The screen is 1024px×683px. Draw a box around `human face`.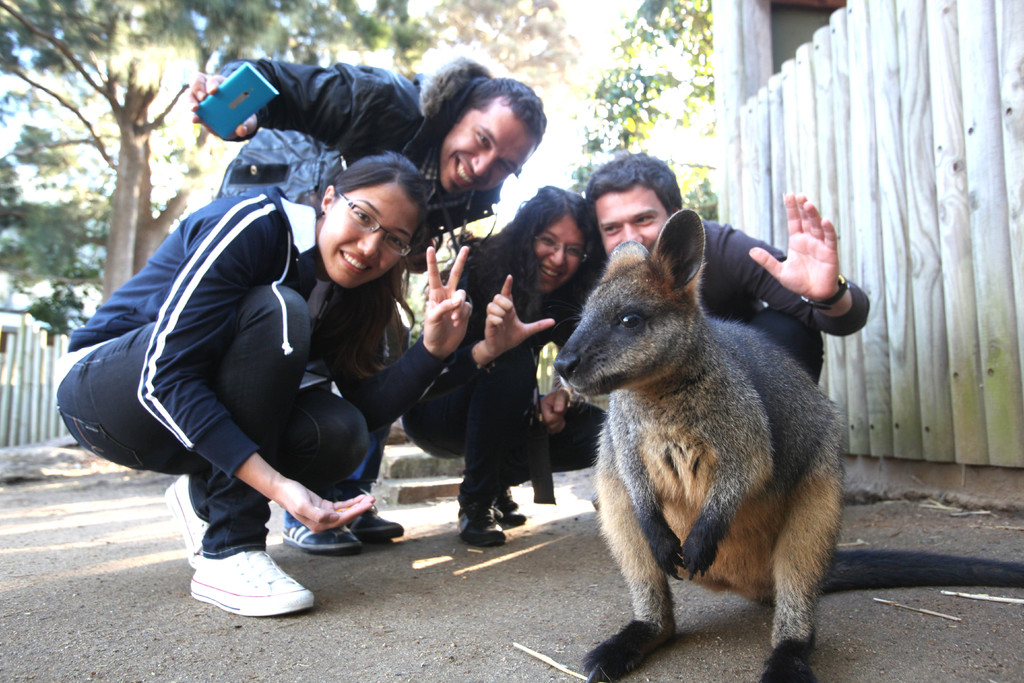
<bbox>440, 105, 538, 197</bbox>.
